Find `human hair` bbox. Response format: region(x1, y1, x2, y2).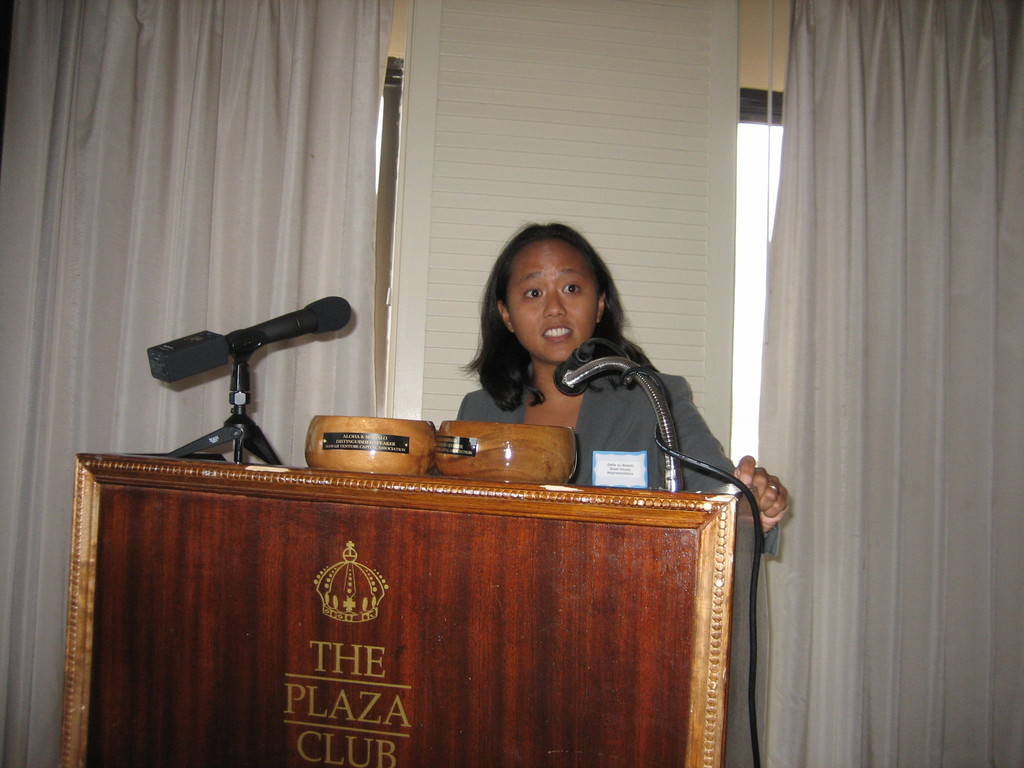
region(458, 221, 655, 407).
